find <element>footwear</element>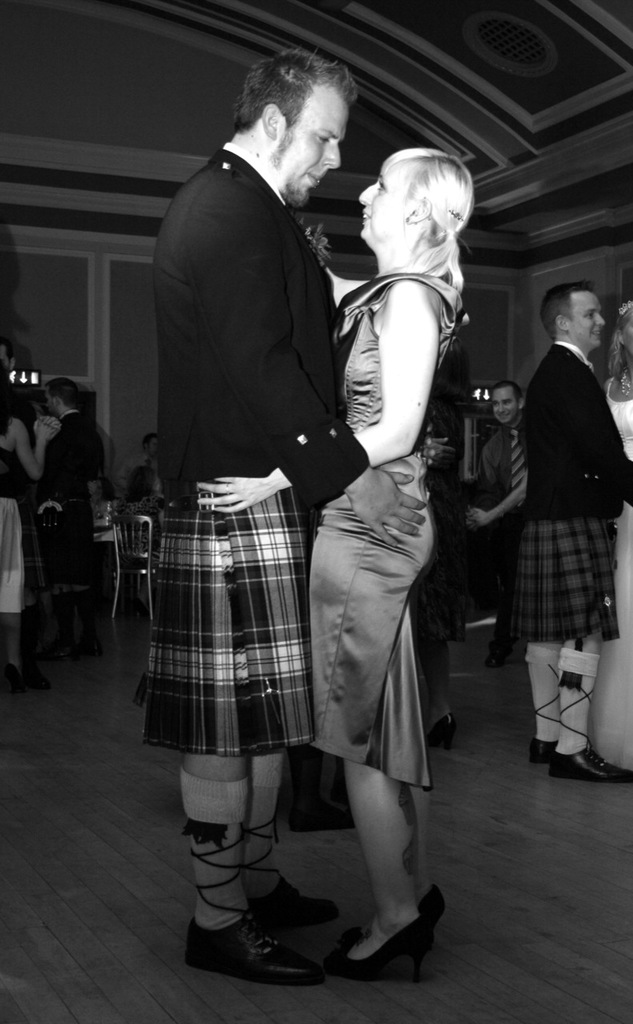
{"x1": 284, "y1": 806, "x2": 362, "y2": 834}
